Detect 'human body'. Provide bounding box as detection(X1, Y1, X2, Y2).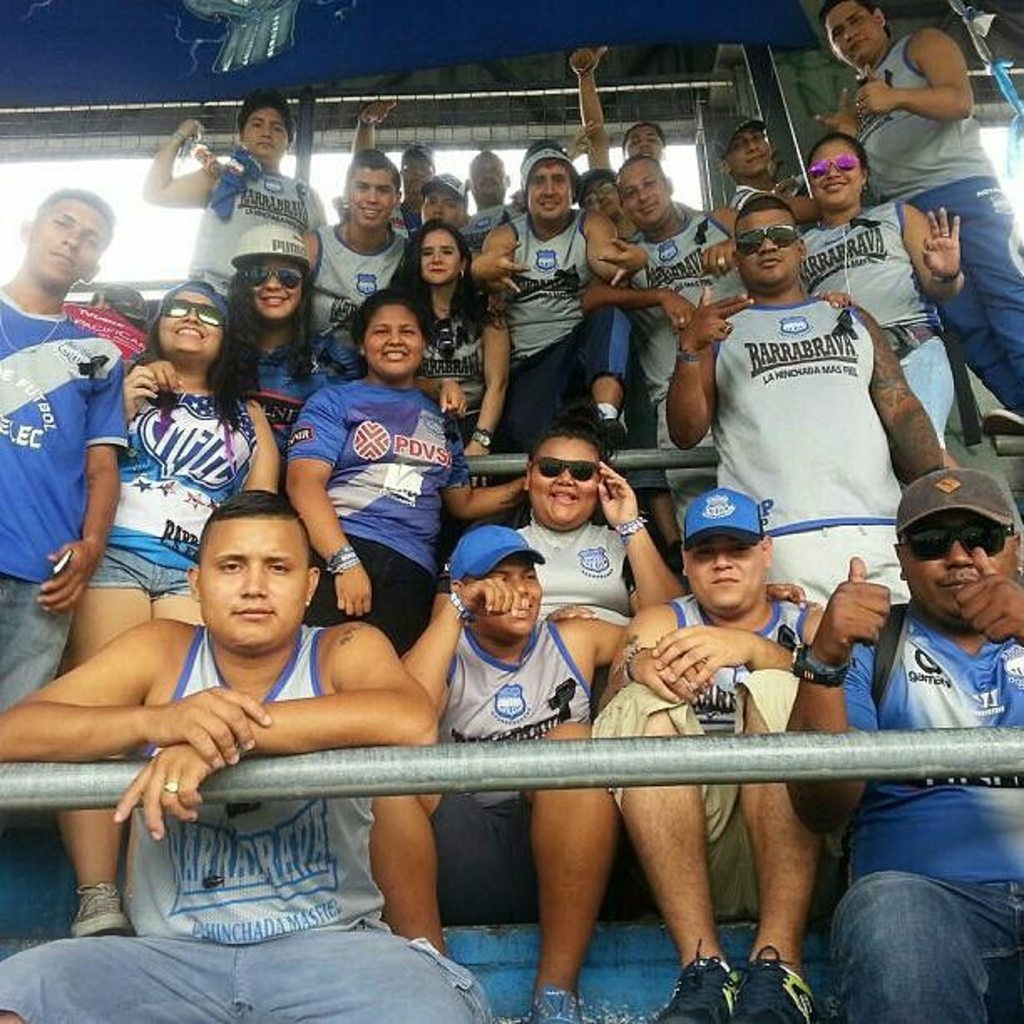
detection(786, 547, 1022, 1022).
